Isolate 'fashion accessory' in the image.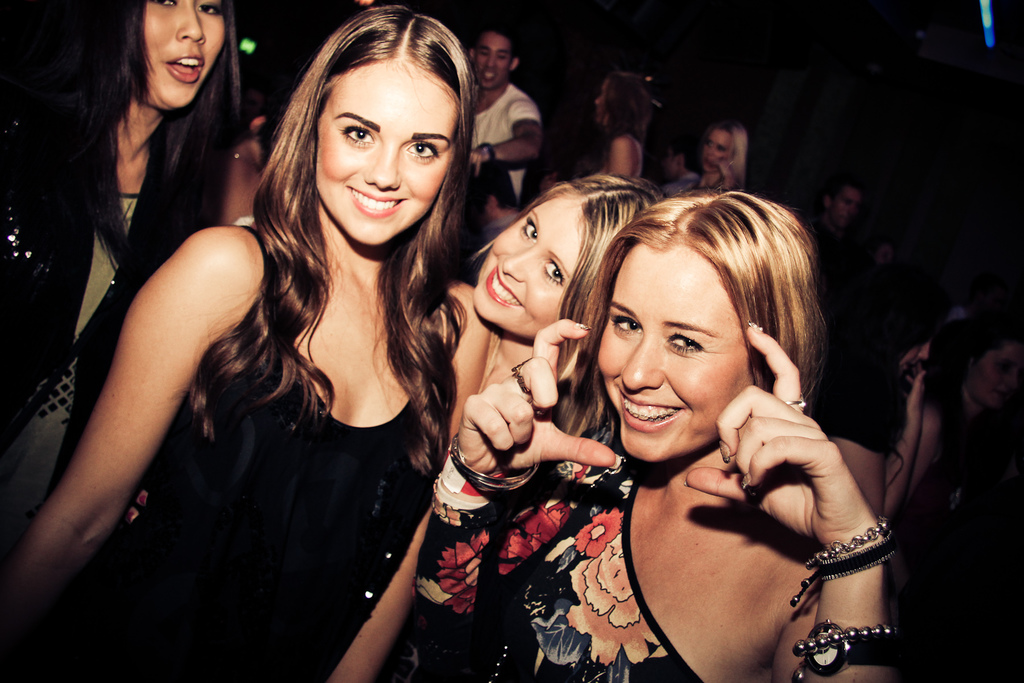
Isolated region: 790/532/893/608.
